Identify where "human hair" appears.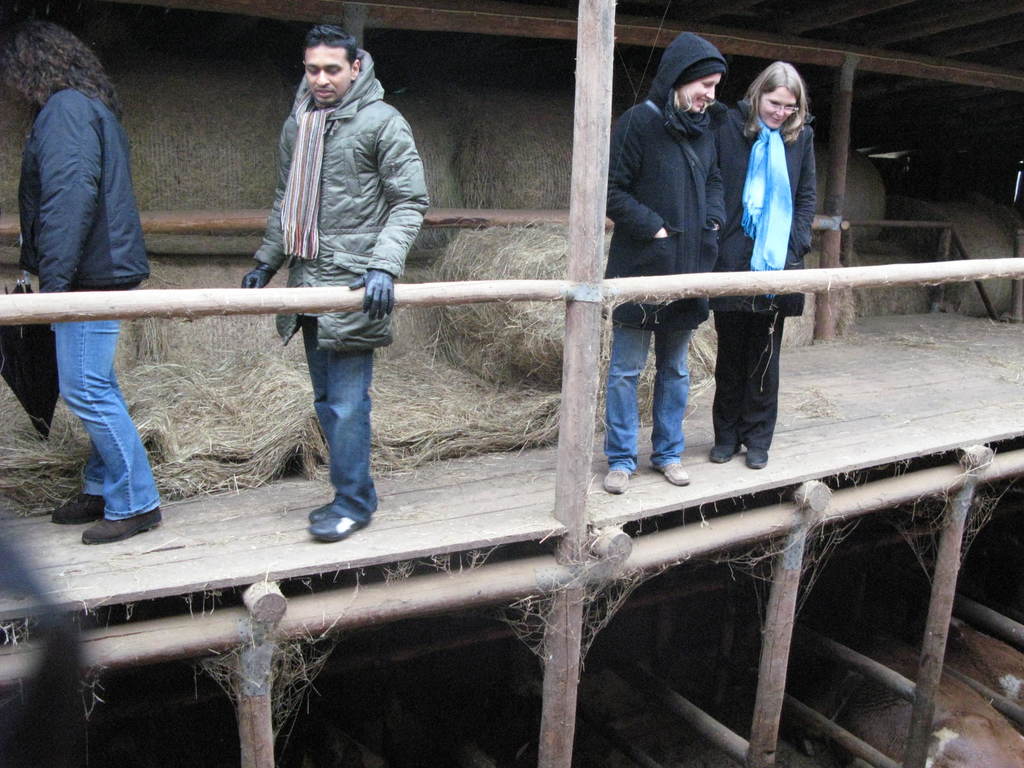
Appears at [303,20,363,67].
